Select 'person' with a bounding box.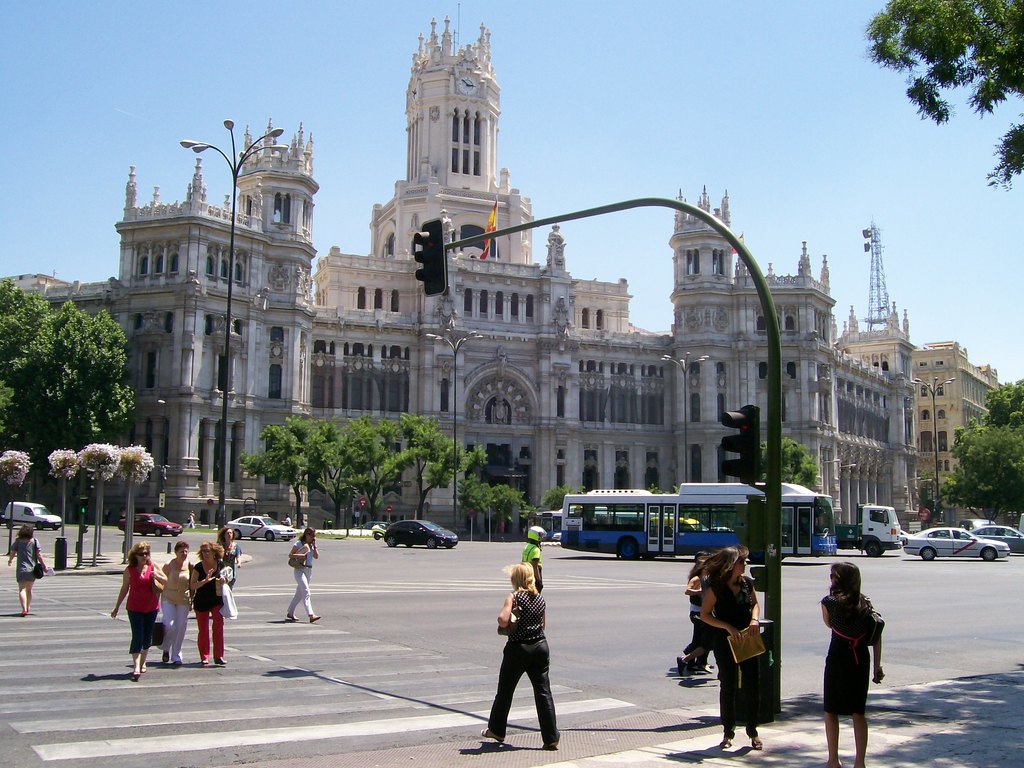
[x1=283, y1=527, x2=324, y2=627].
